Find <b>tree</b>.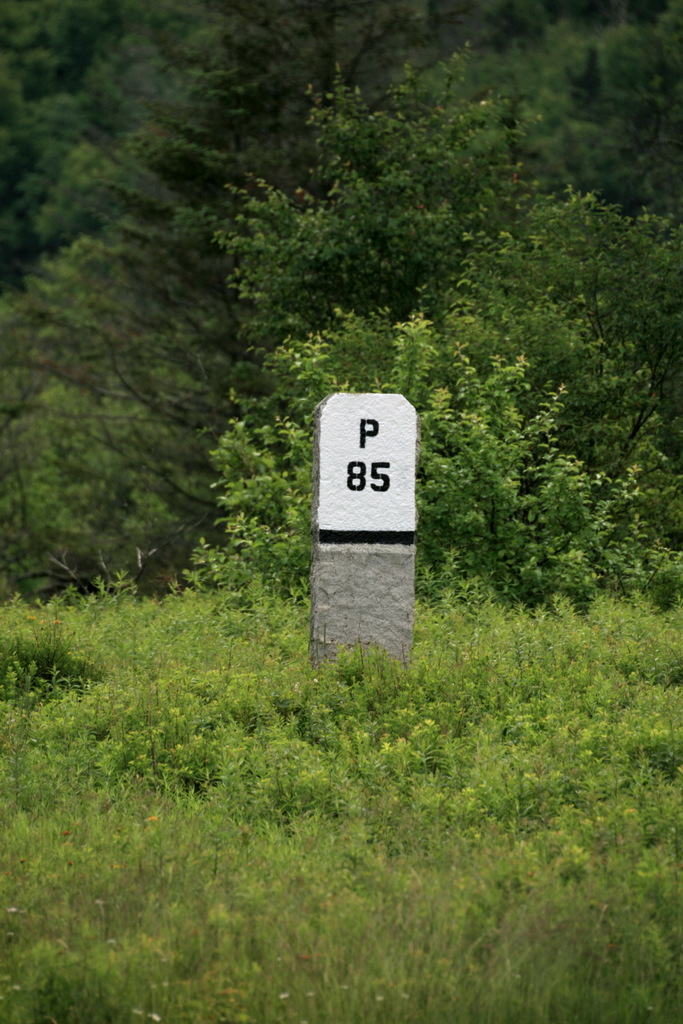
select_region(590, 1, 681, 149).
